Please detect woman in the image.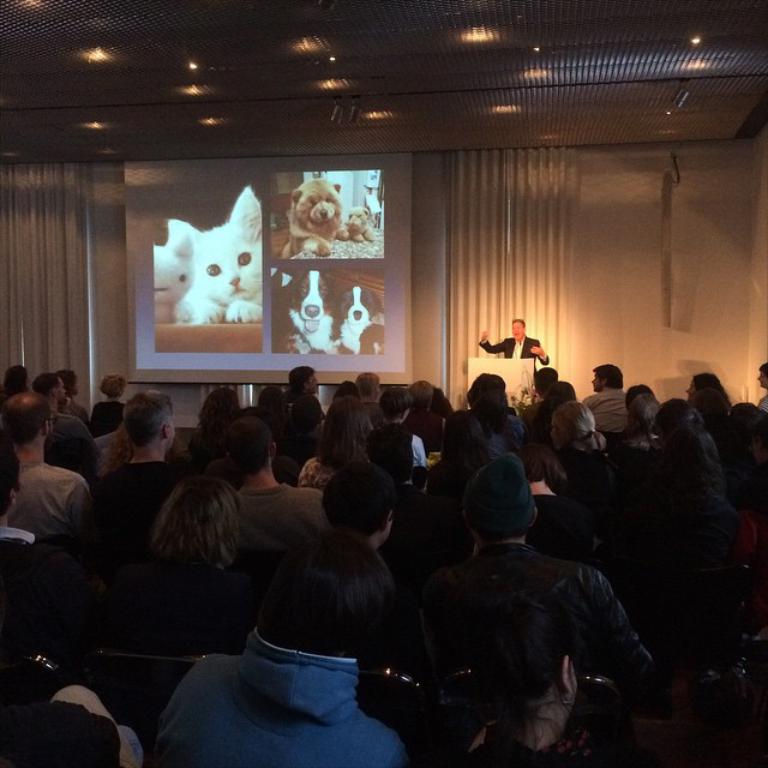
bbox=[431, 408, 505, 520].
